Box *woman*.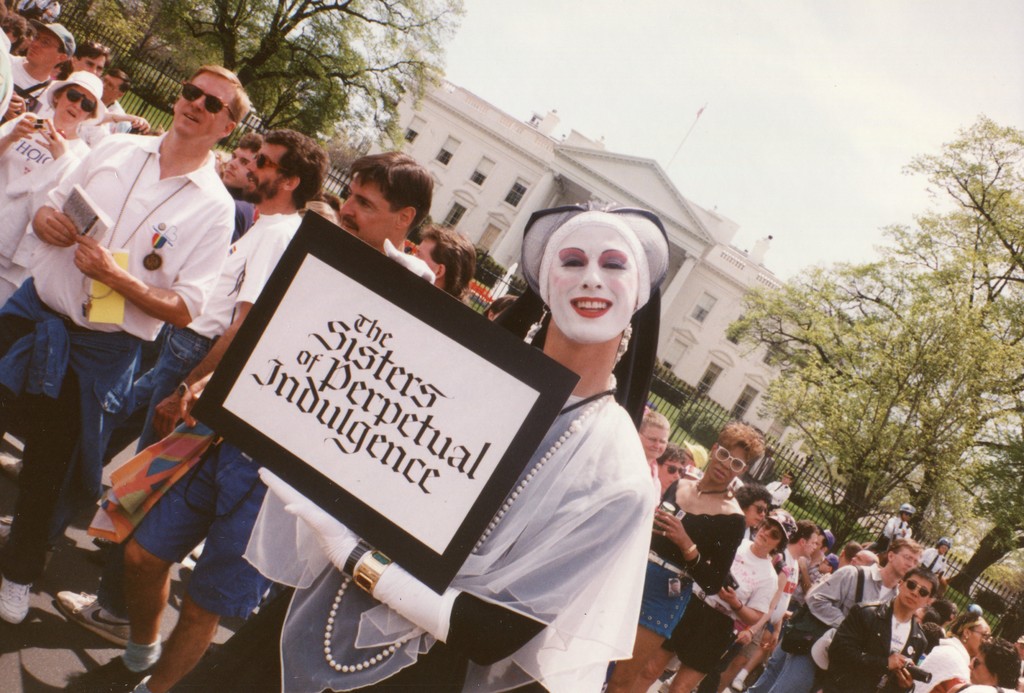
[x1=679, y1=492, x2=776, y2=692].
